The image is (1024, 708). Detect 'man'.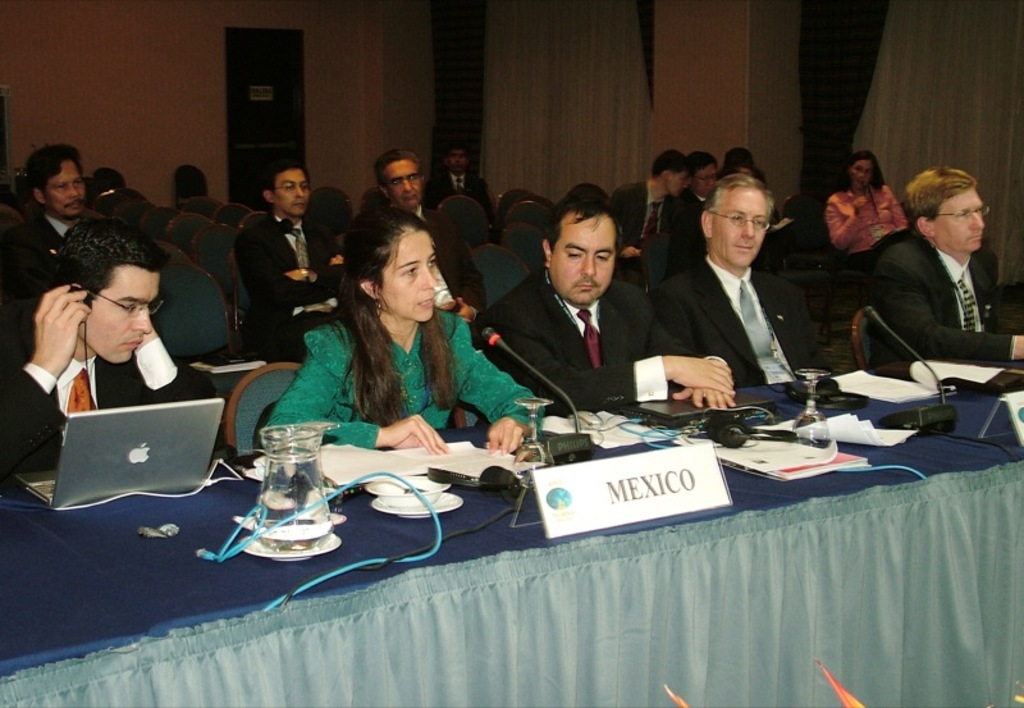
Detection: bbox=(0, 145, 100, 309).
